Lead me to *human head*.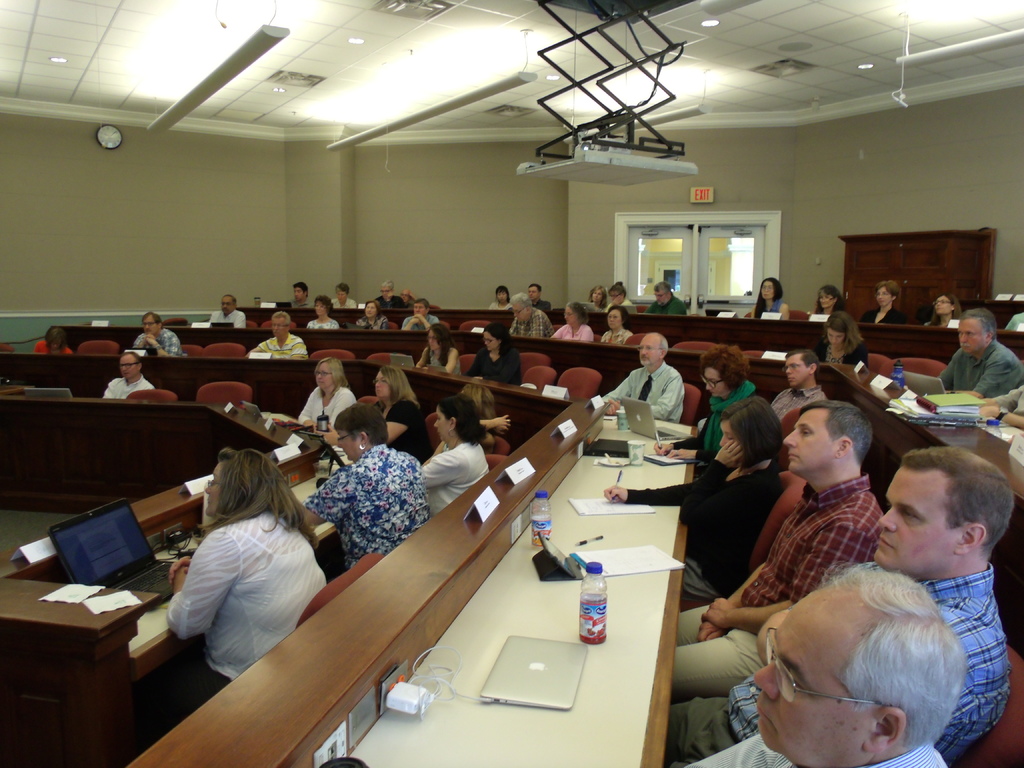
Lead to detection(531, 284, 541, 299).
